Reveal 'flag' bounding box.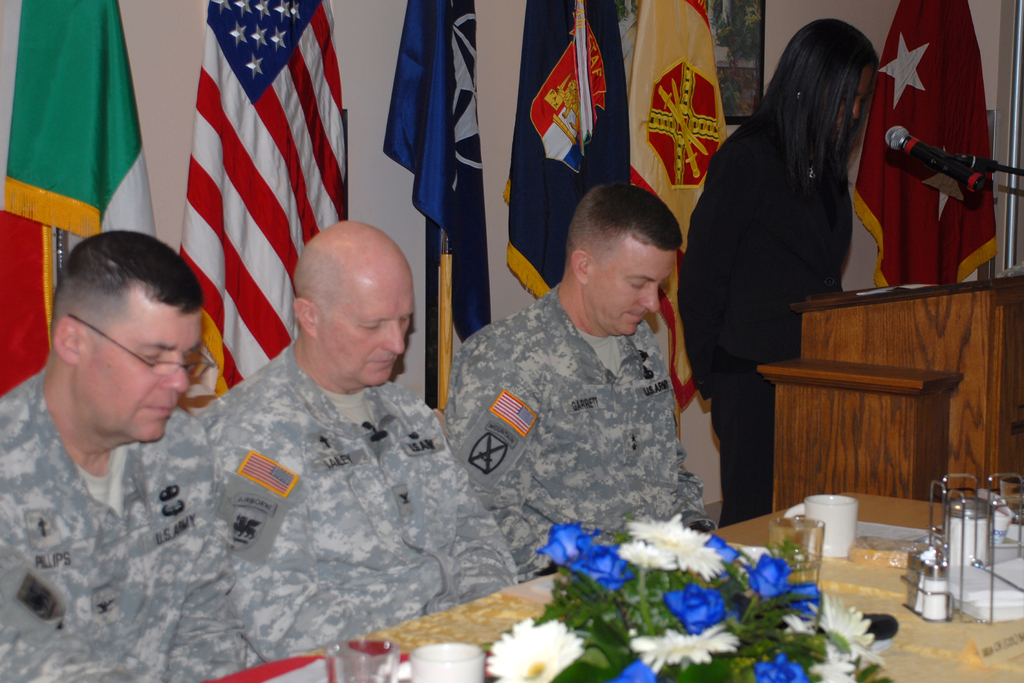
Revealed: 853/0/1000/292.
